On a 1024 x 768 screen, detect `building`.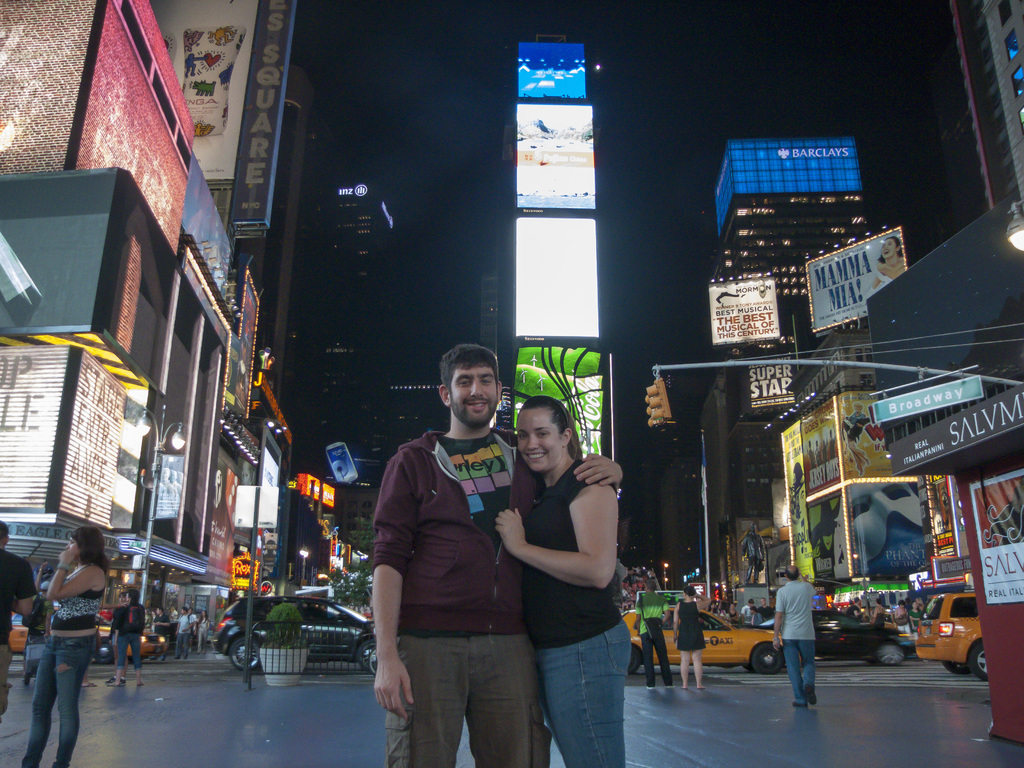
(x1=0, y1=0, x2=305, y2=663).
